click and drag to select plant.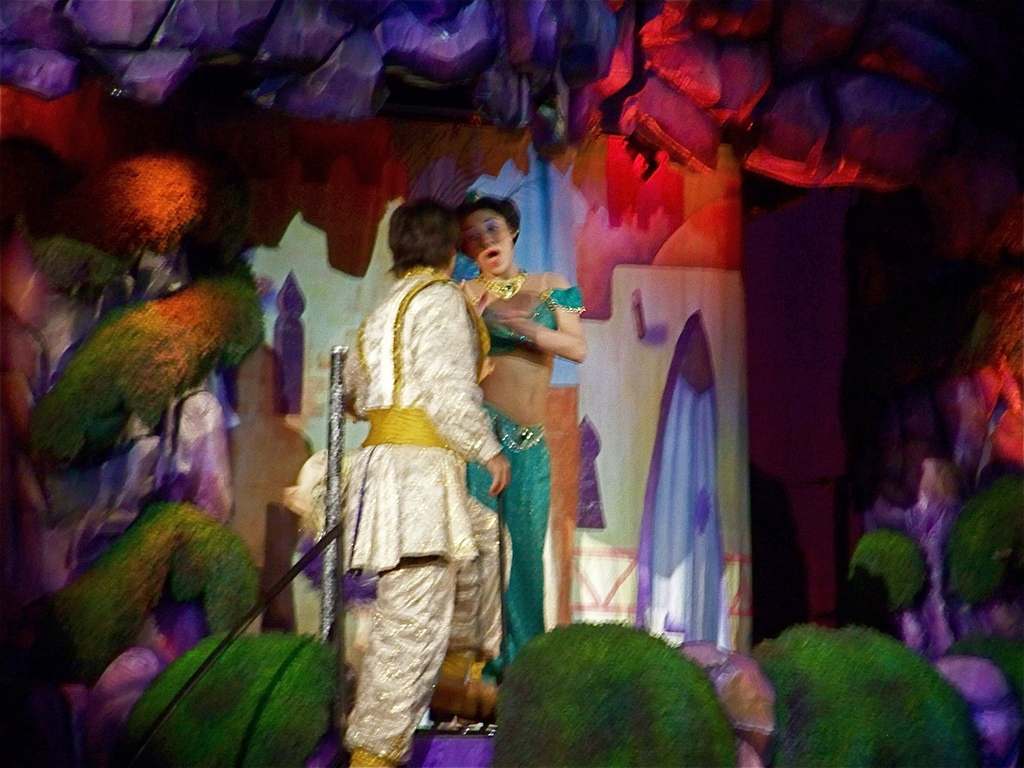
Selection: (x1=943, y1=484, x2=1023, y2=616).
